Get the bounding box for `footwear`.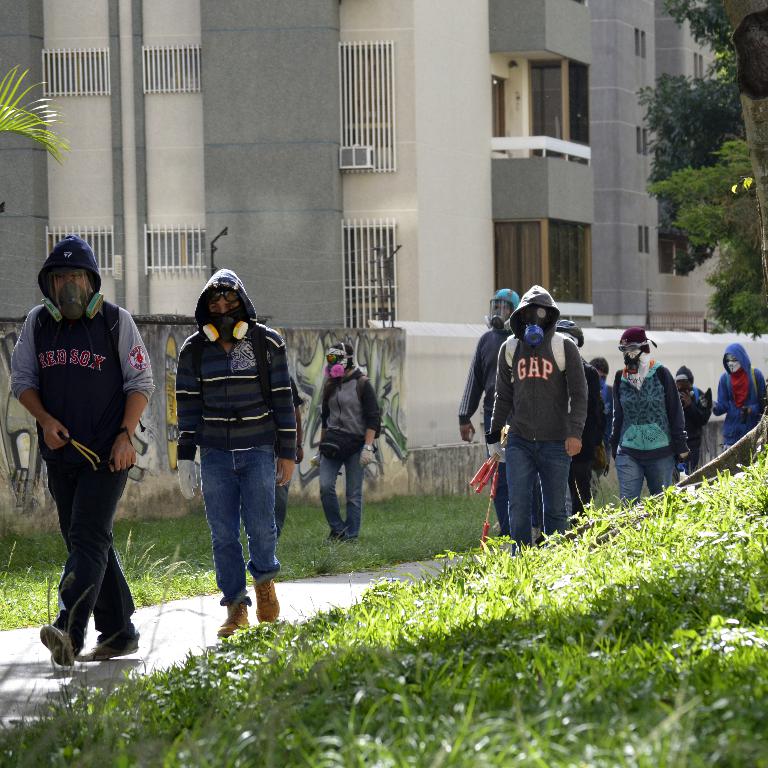
<bbox>344, 537, 359, 549</bbox>.
